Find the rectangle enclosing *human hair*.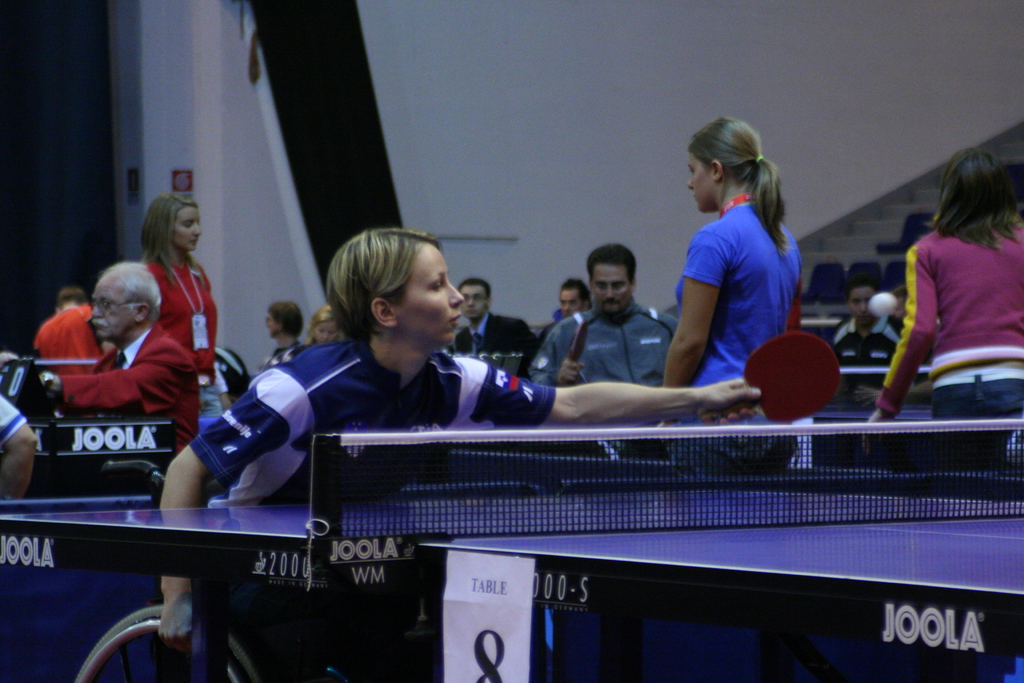
<box>58,283,89,304</box>.
